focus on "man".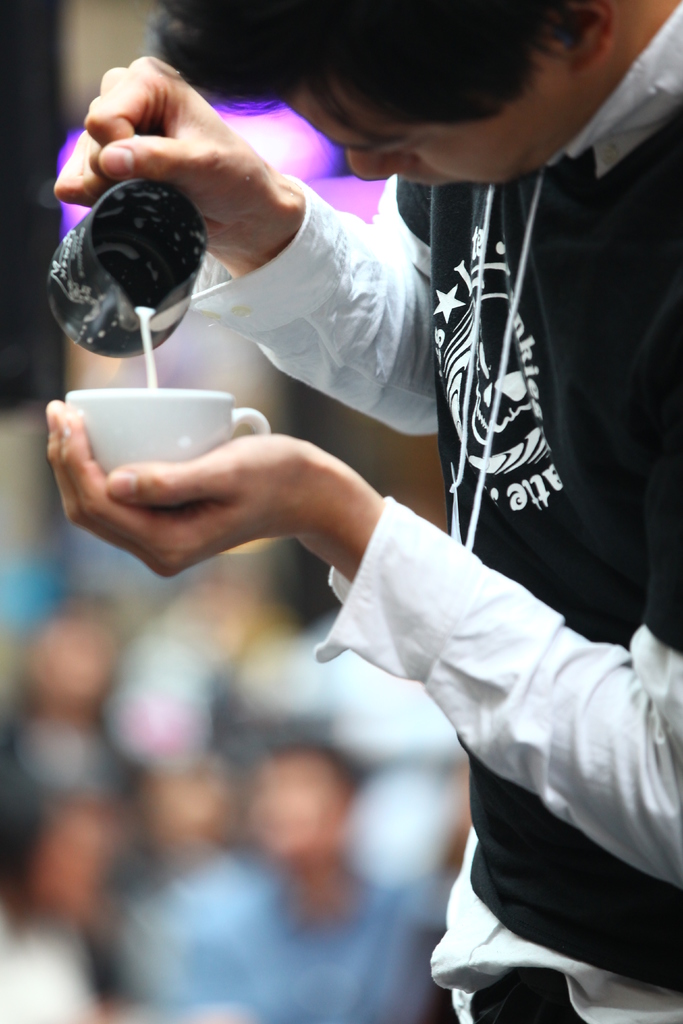
Focused at [107,0,645,998].
